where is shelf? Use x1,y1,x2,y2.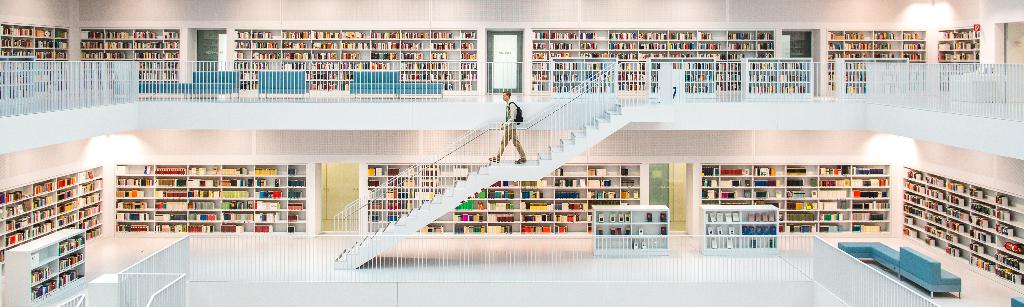
509,201,524,212.
